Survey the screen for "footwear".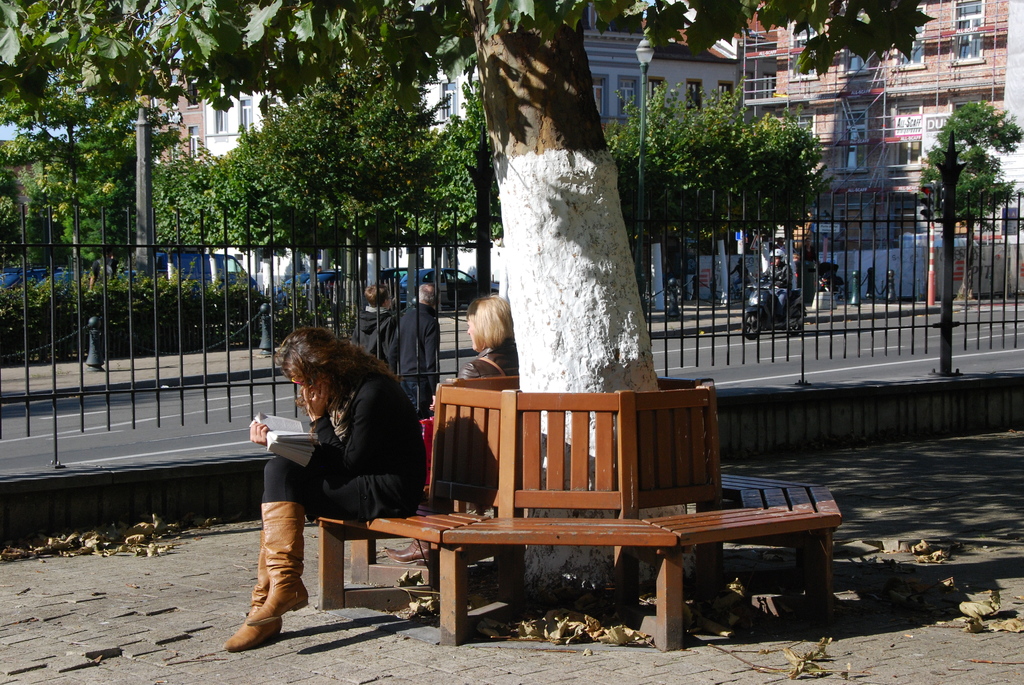
Survey found: 260, 498, 312, 616.
